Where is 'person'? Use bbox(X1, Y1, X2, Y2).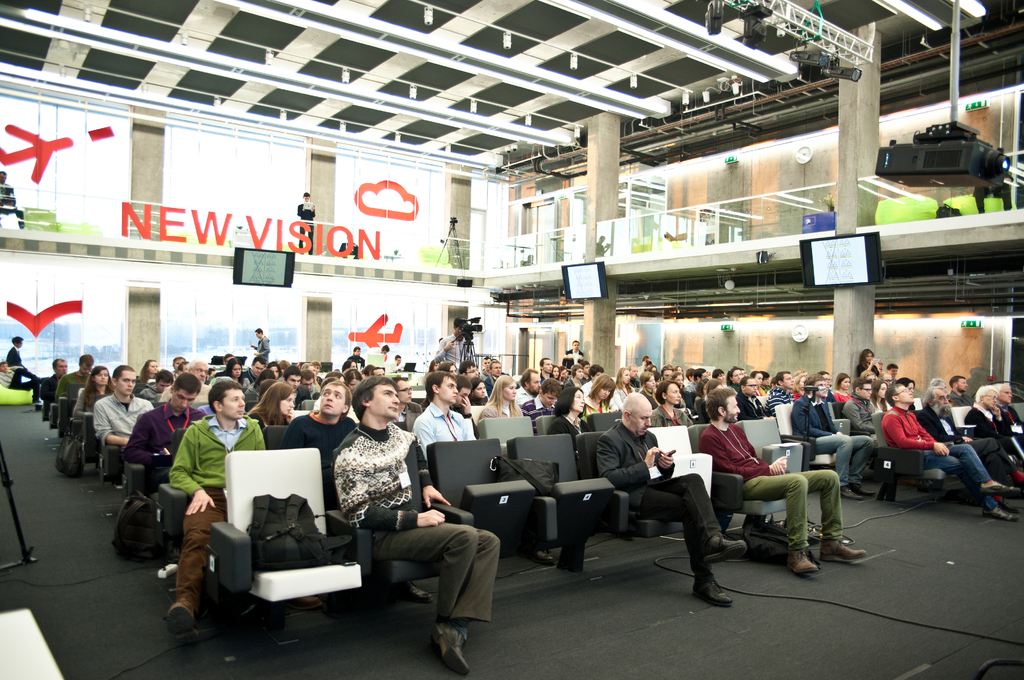
bbox(335, 370, 500, 670).
